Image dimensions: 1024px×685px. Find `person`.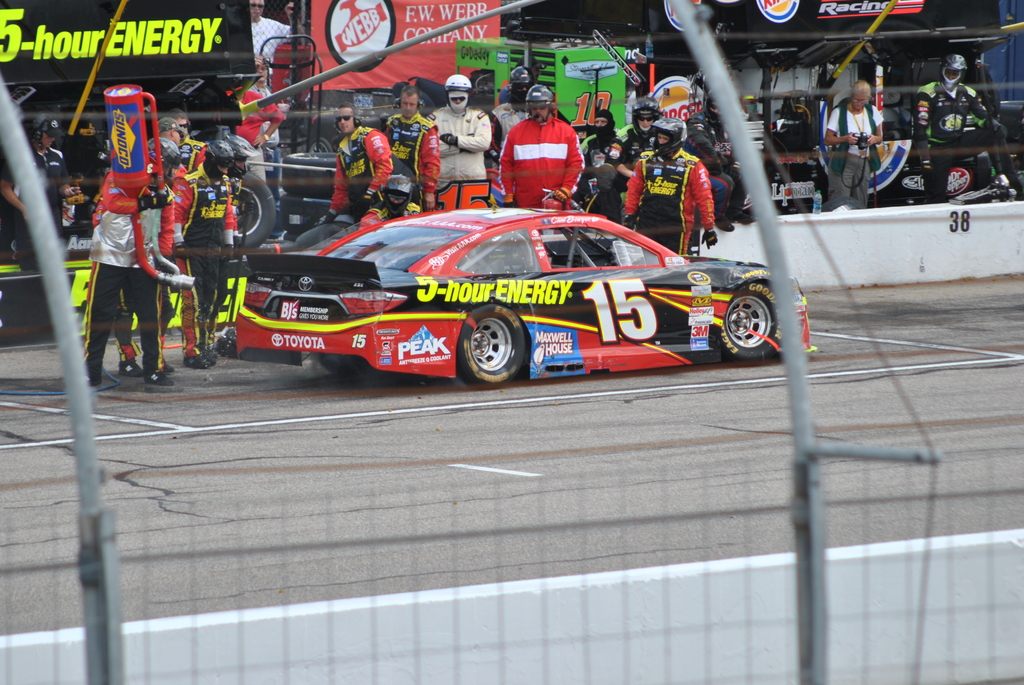
[488,68,539,203].
